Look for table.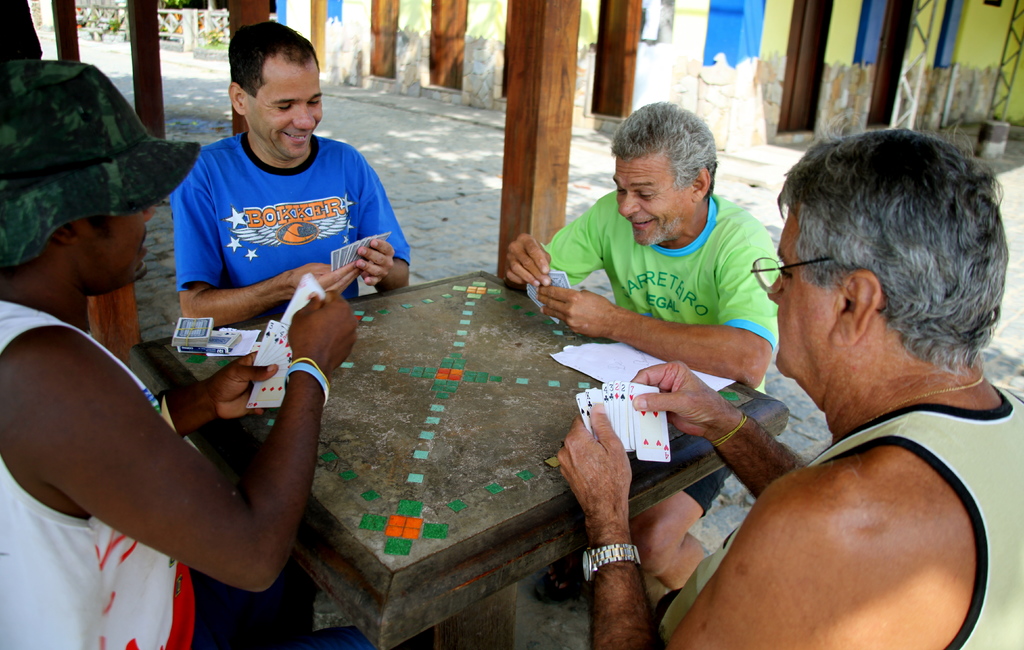
Found: box=[255, 253, 657, 649].
